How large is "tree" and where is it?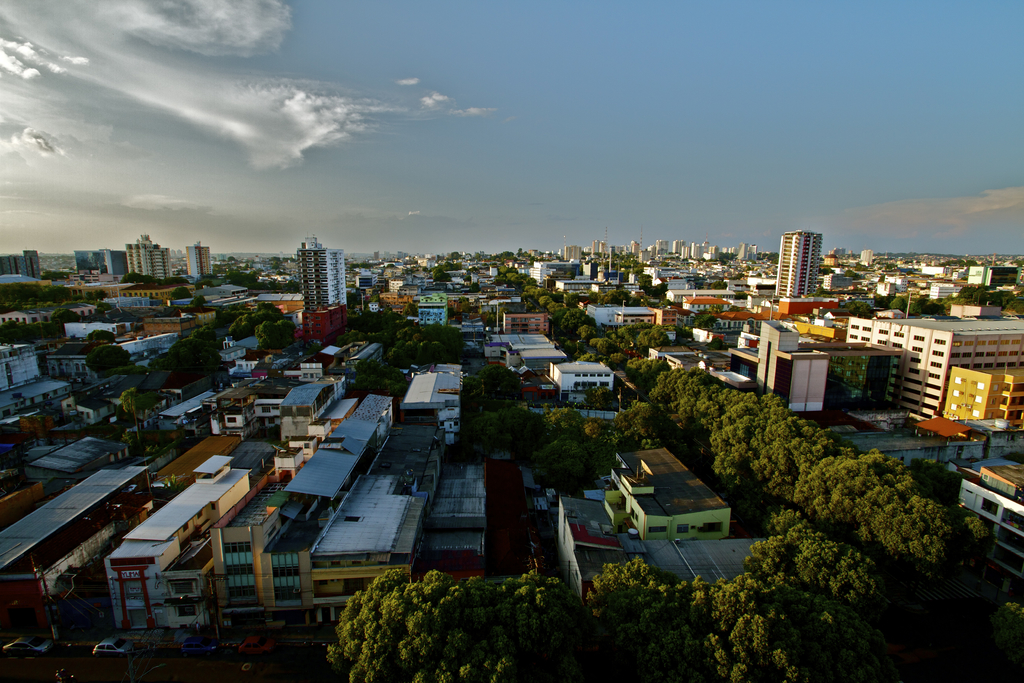
Bounding box: 452:262:465:271.
